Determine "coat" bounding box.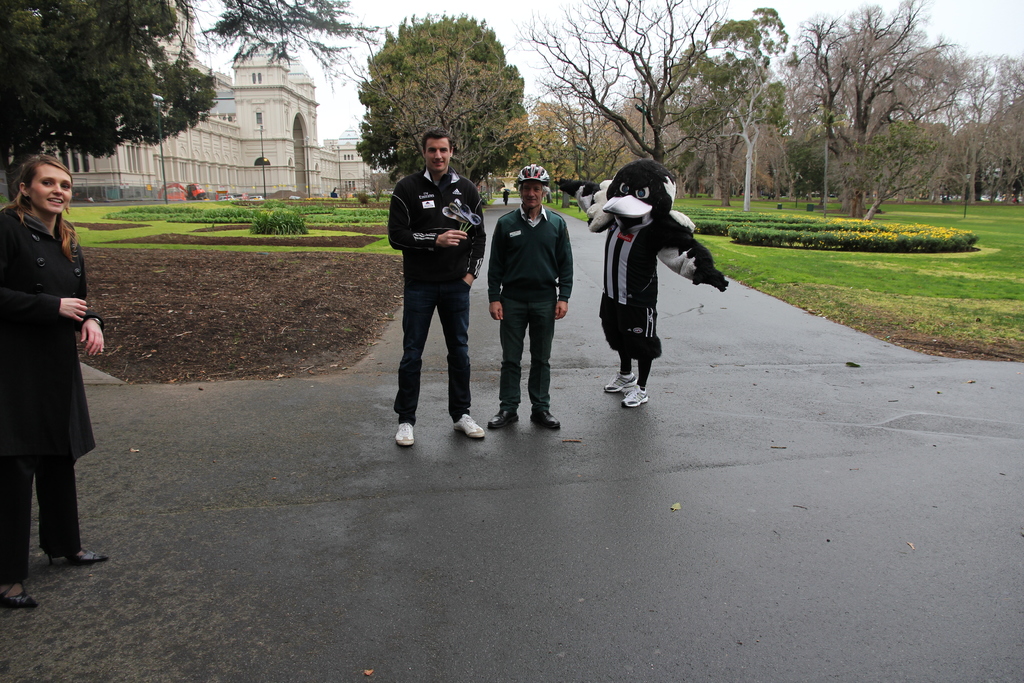
Determined: [left=0, top=207, right=104, bottom=463].
